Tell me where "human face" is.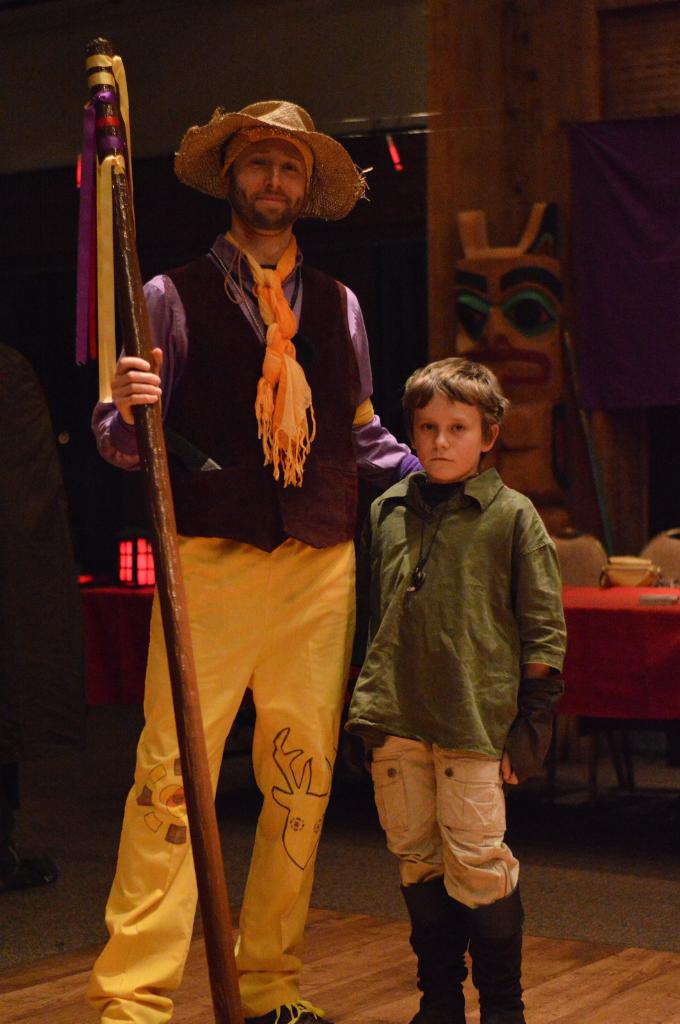
"human face" is at <region>405, 386, 494, 478</region>.
